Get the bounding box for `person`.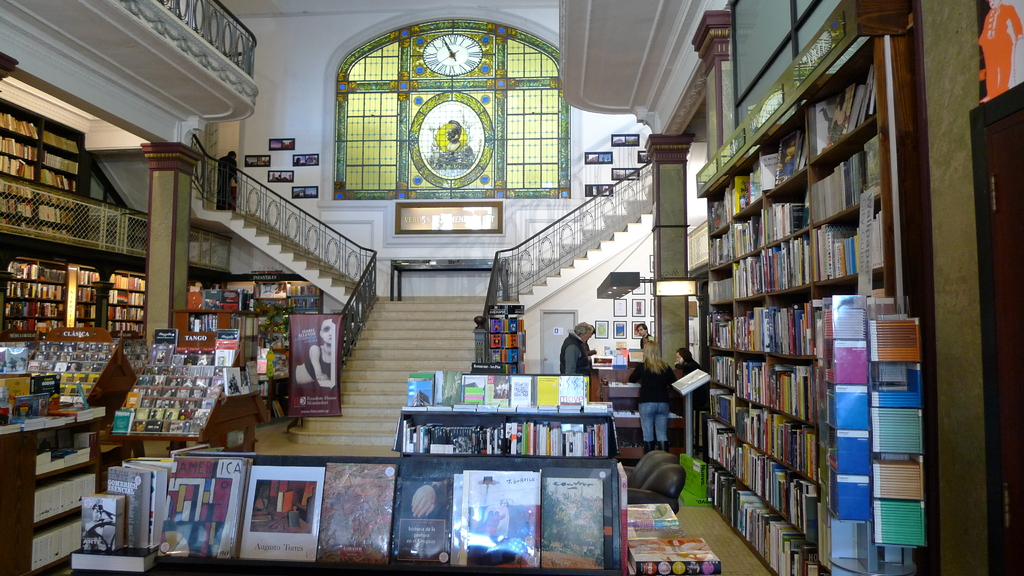
[x1=156, y1=348, x2=164, y2=359].
